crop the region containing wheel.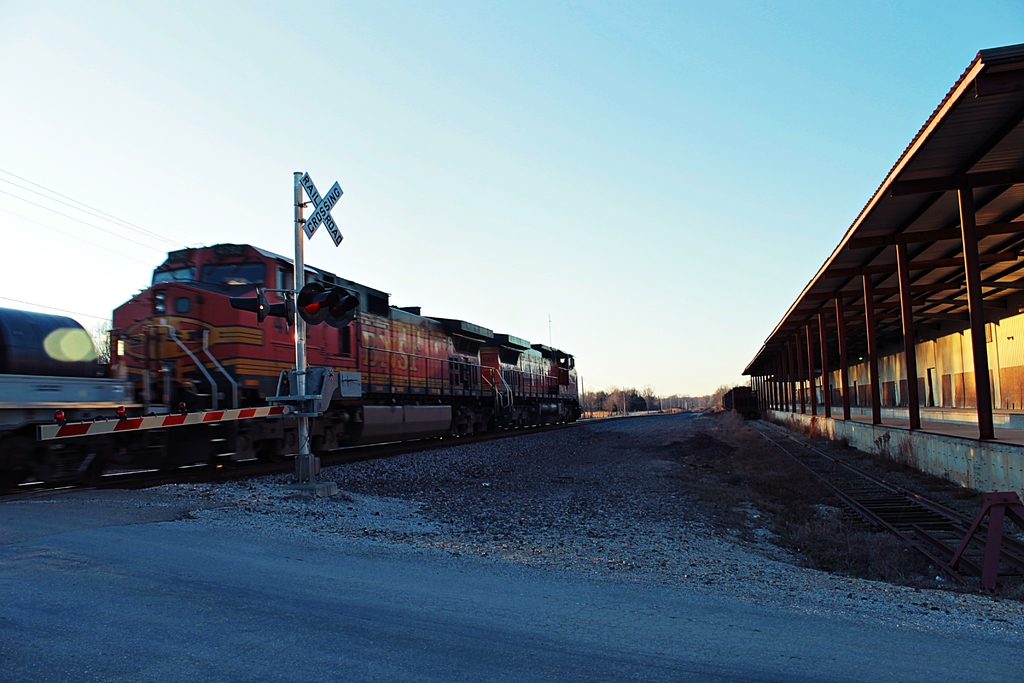
Crop region: BBox(253, 438, 285, 466).
